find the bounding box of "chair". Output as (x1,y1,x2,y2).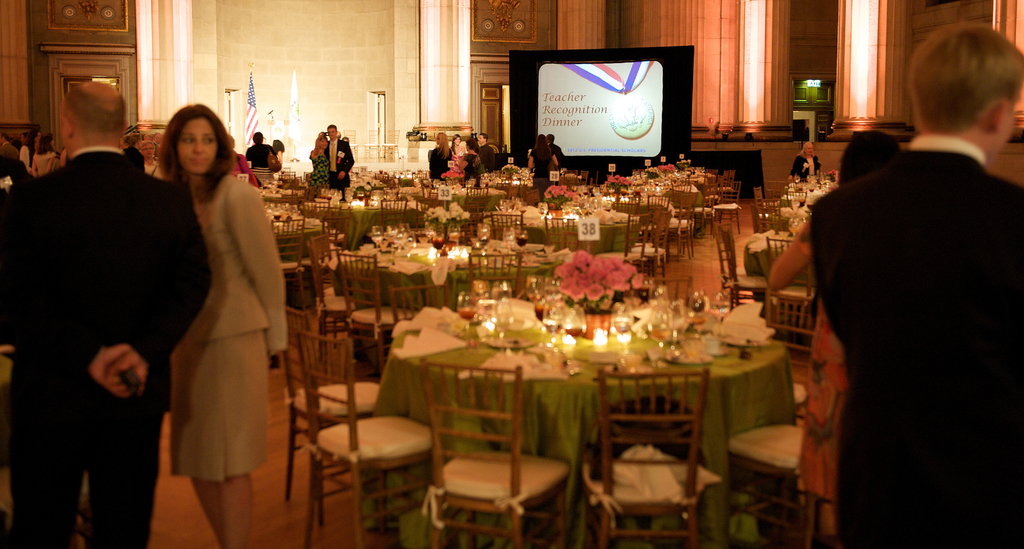
(276,173,297,184).
